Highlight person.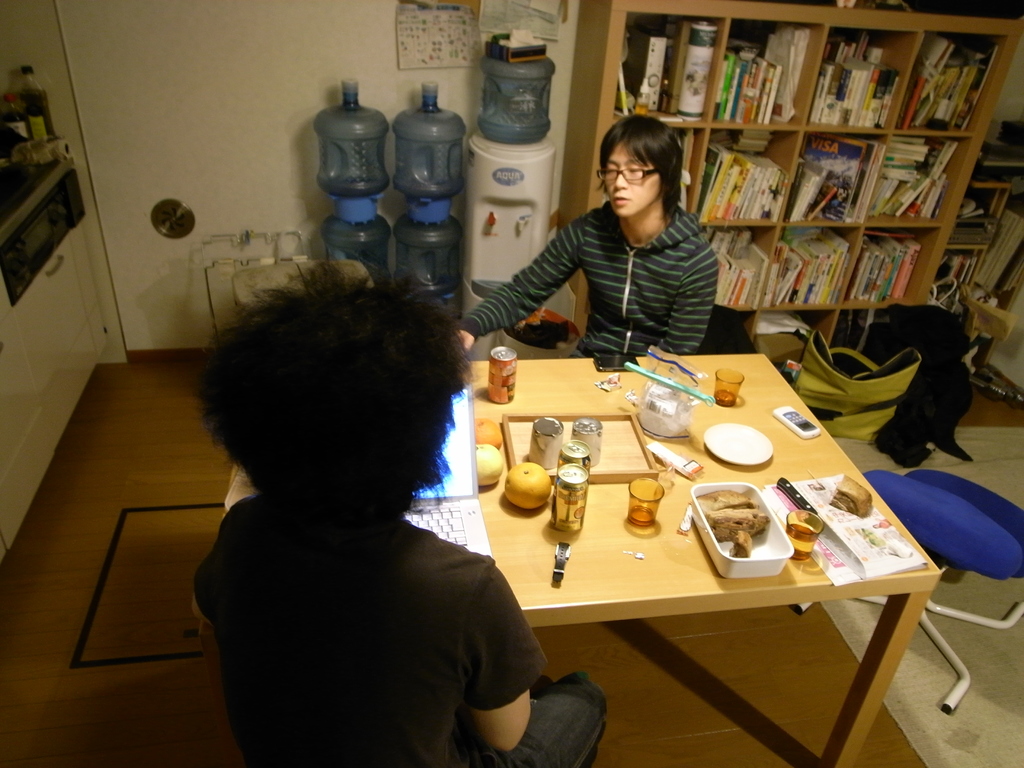
Highlighted region: {"left": 454, "top": 116, "right": 719, "bottom": 364}.
